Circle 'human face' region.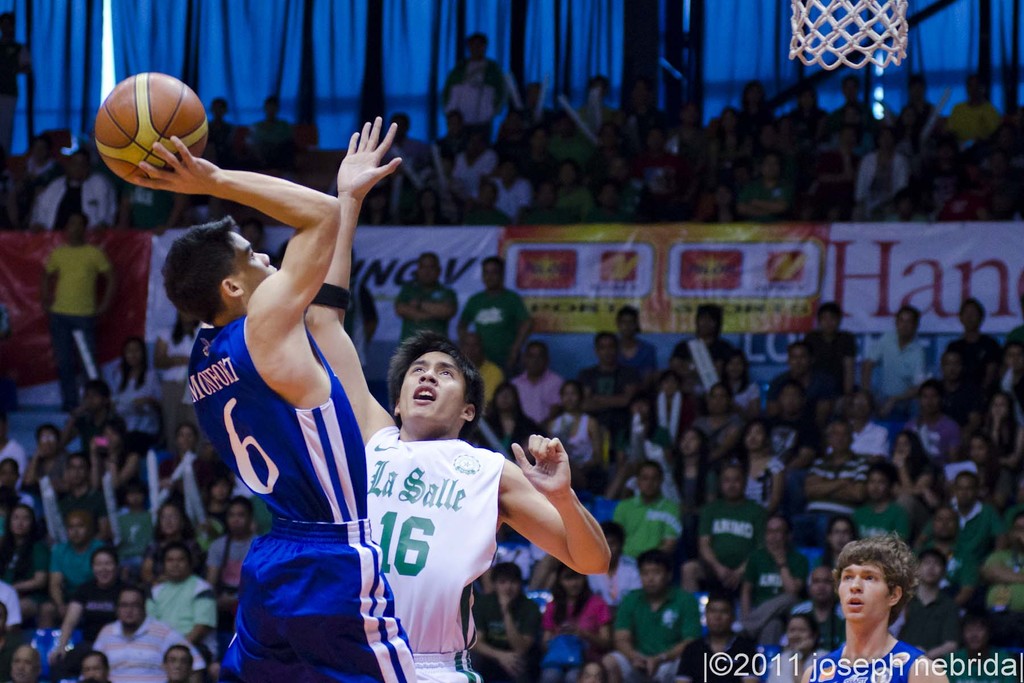
Region: x1=36, y1=429, x2=56, y2=454.
